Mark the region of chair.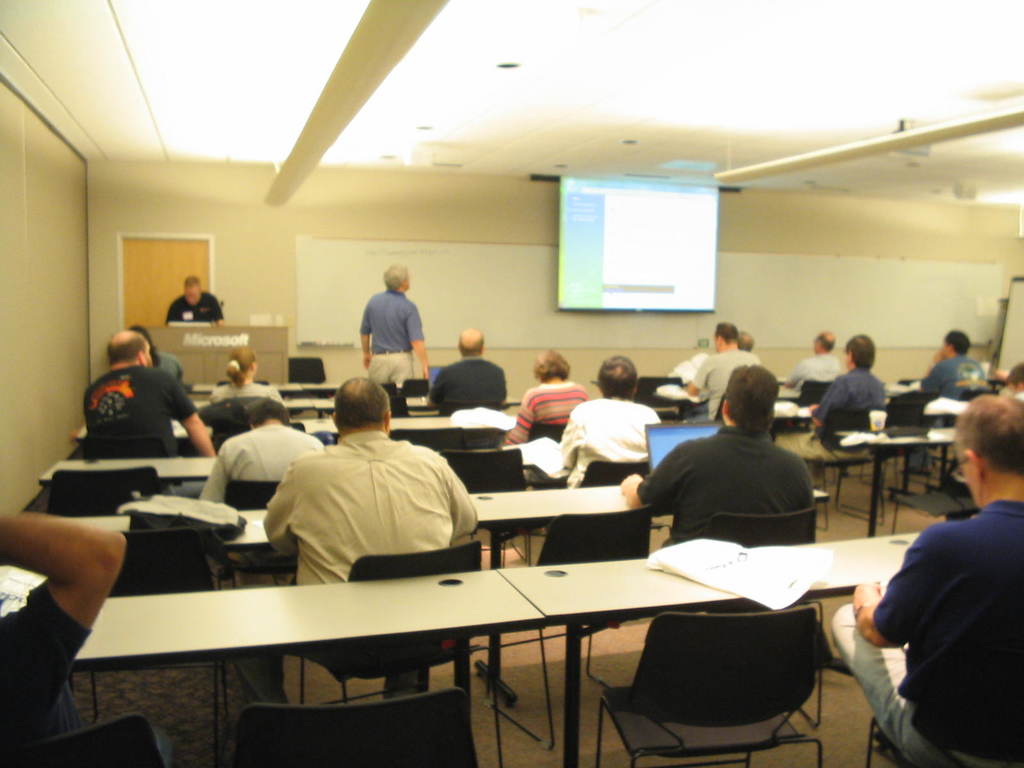
Region: rect(863, 702, 1023, 767).
